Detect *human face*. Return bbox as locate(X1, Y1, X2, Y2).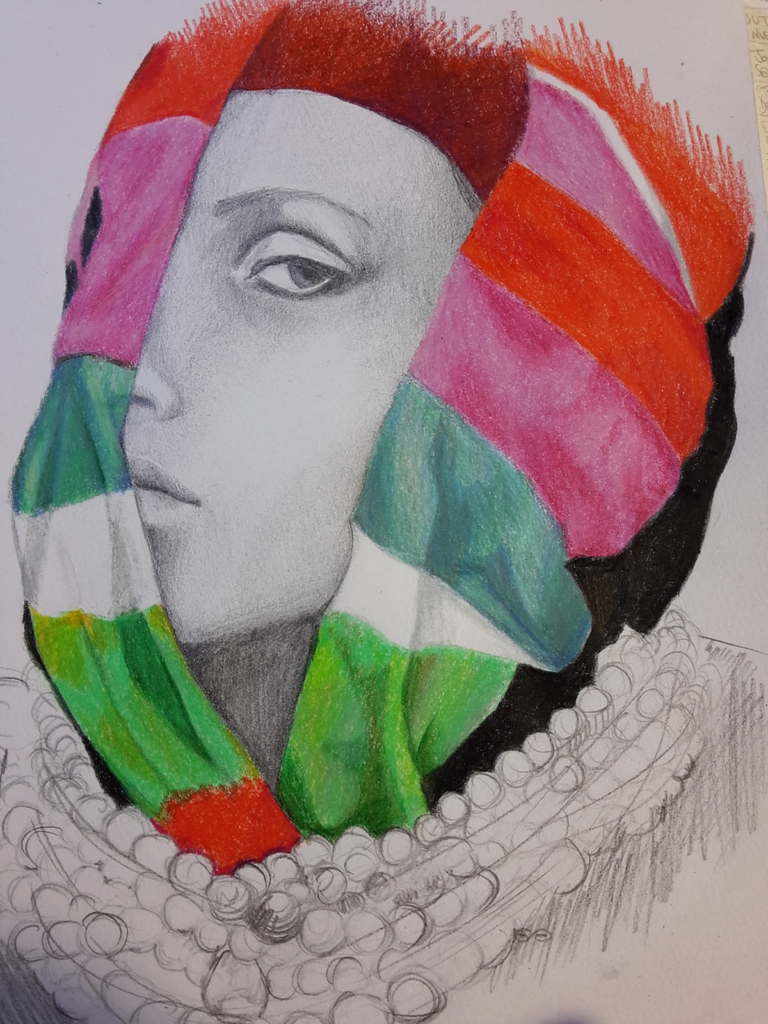
locate(121, 87, 485, 643).
